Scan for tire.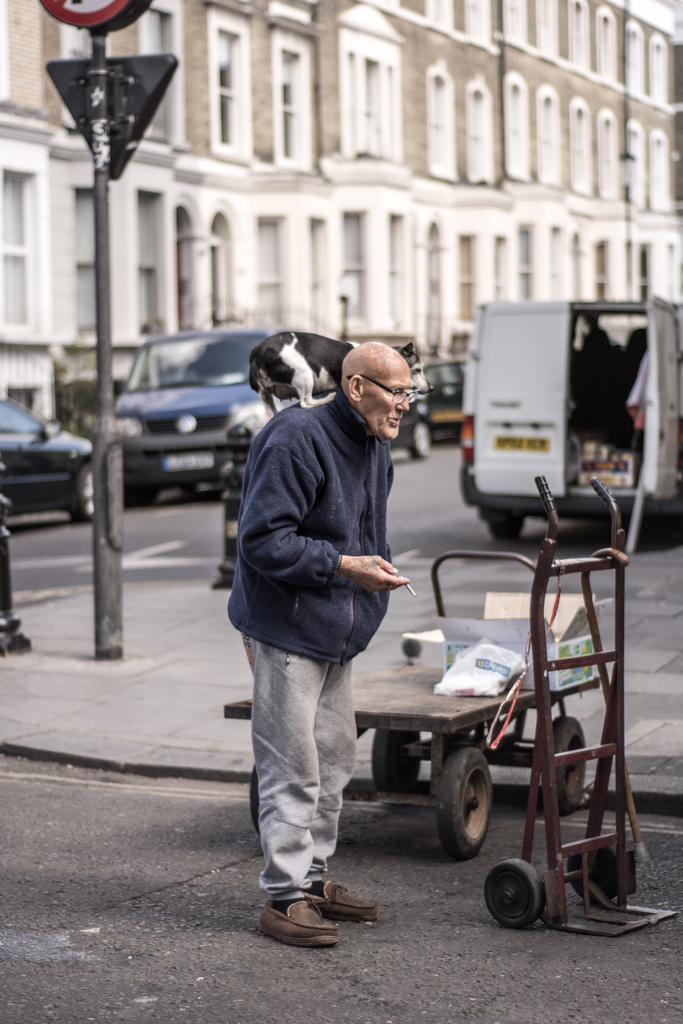
Scan result: left=67, top=463, right=98, bottom=524.
